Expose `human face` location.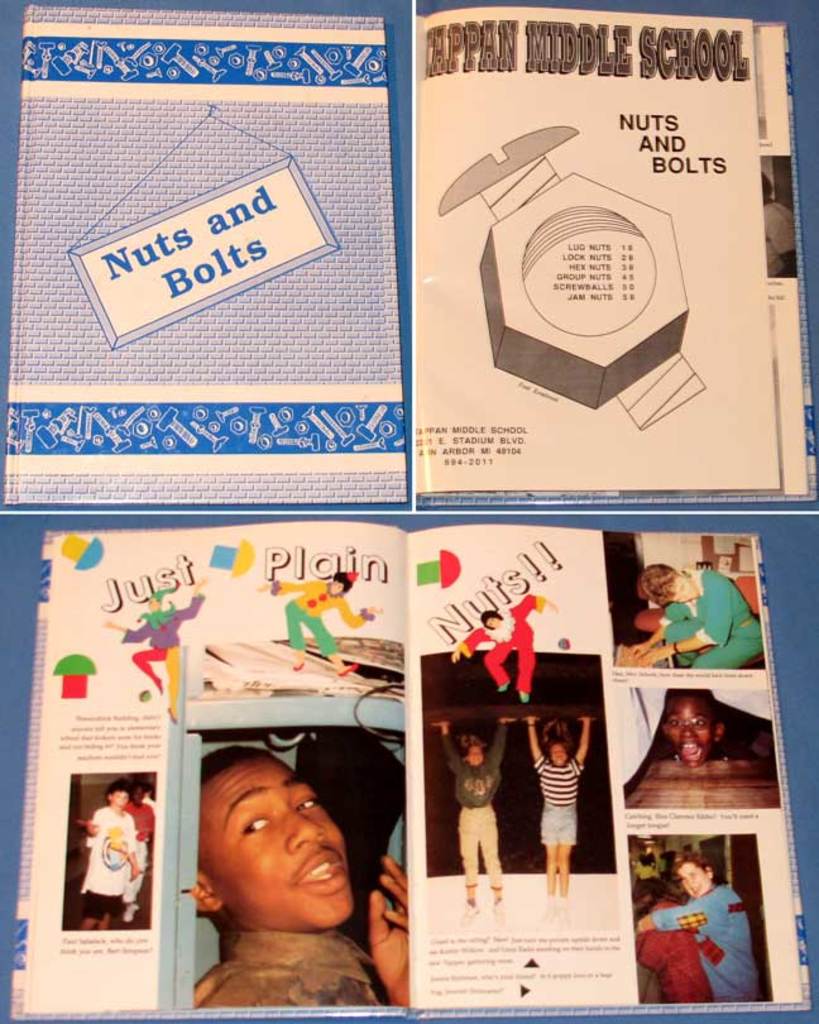
Exposed at x1=672 y1=857 x2=713 y2=901.
